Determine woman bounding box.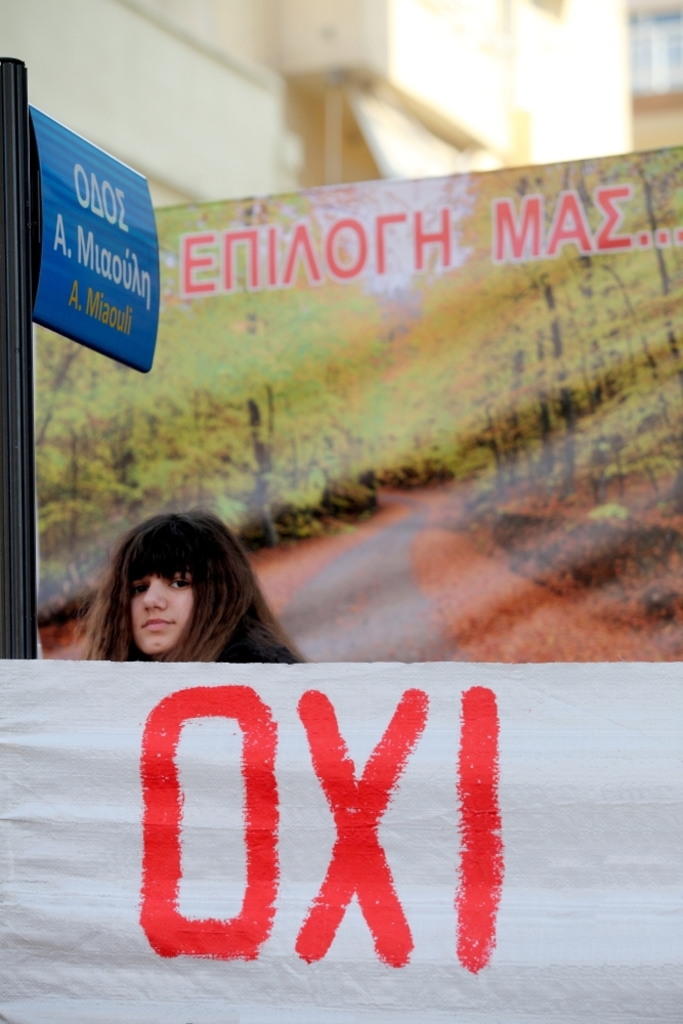
Determined: <region>48, 507, 319, 703</region>.
